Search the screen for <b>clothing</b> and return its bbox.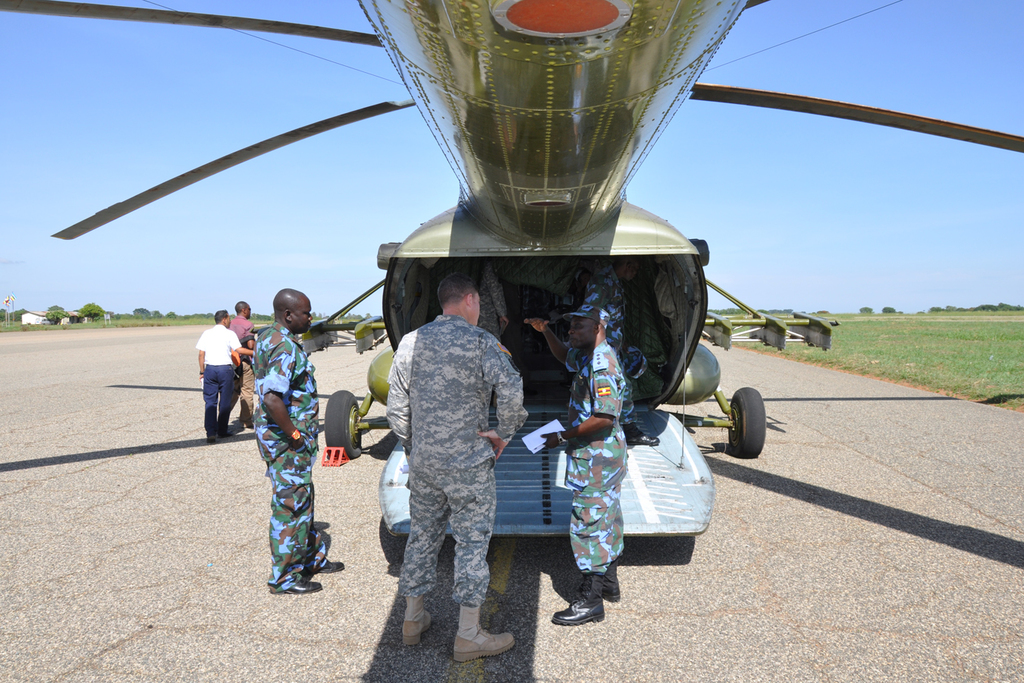
Found: (left=227, top=312, right=256, bottom=424).
